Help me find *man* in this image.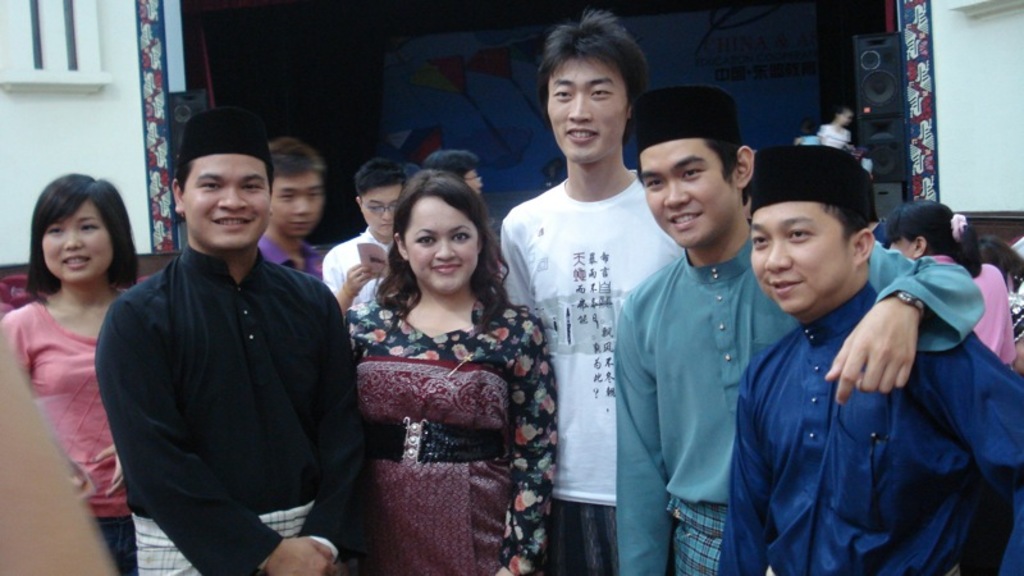
Found it: left=97, top=111, right=355, bottom=575.
